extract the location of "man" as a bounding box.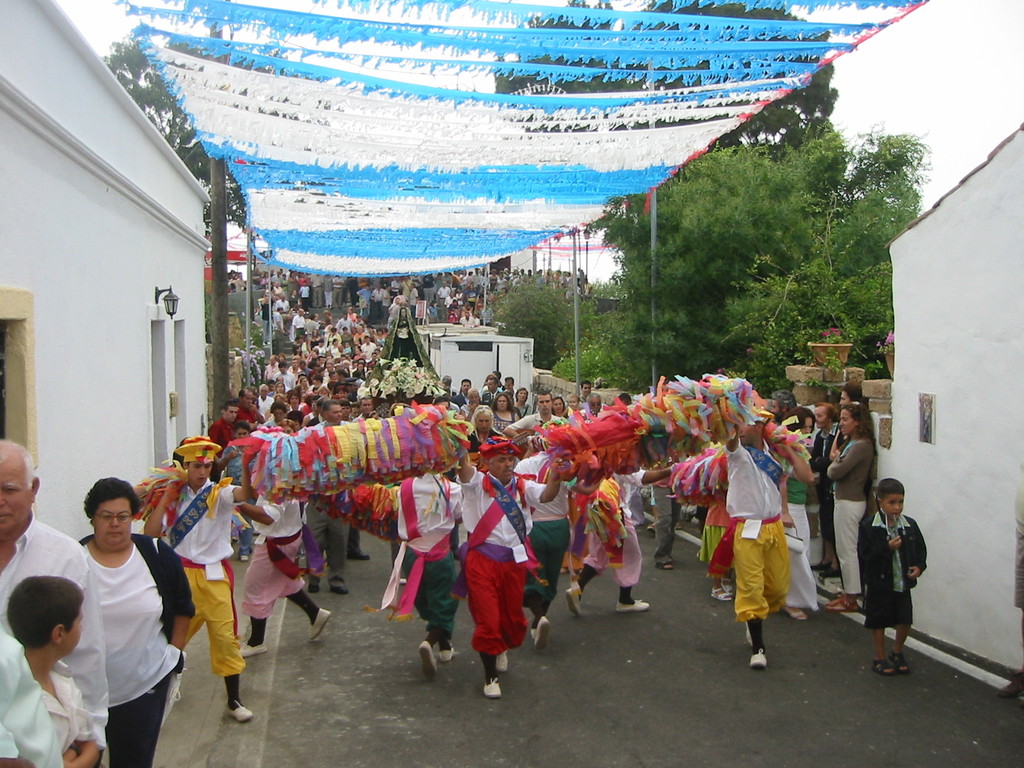
{"x1": 271, "y1": 280, "x2": 281, "y2": 291}.
